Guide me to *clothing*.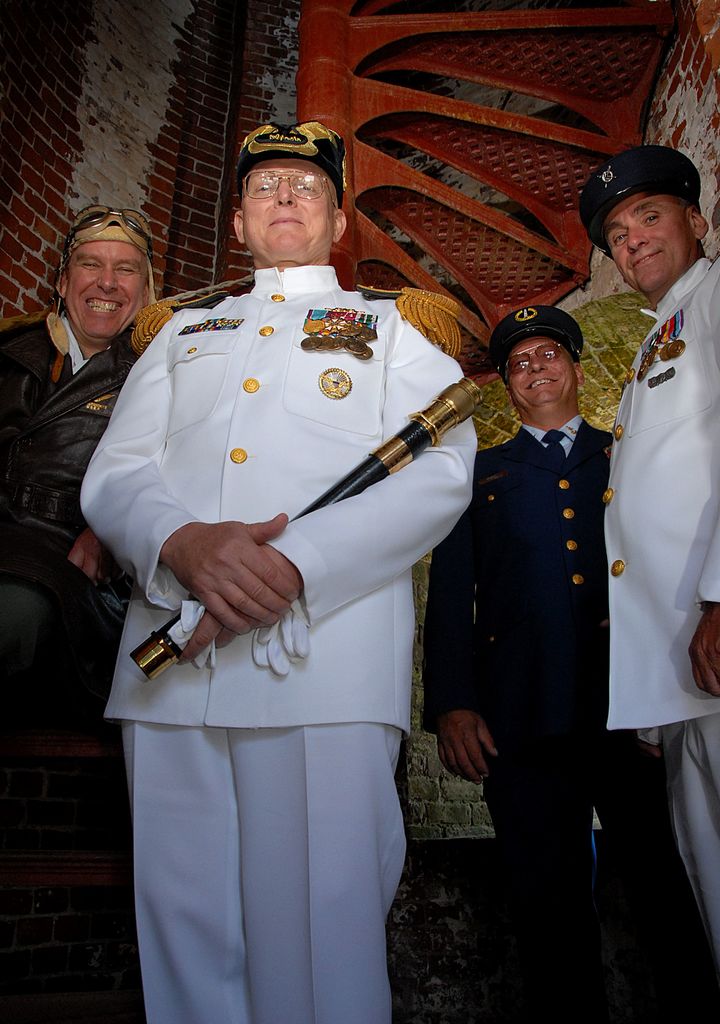
Guidance: rect(2, 300, 142, 883).
